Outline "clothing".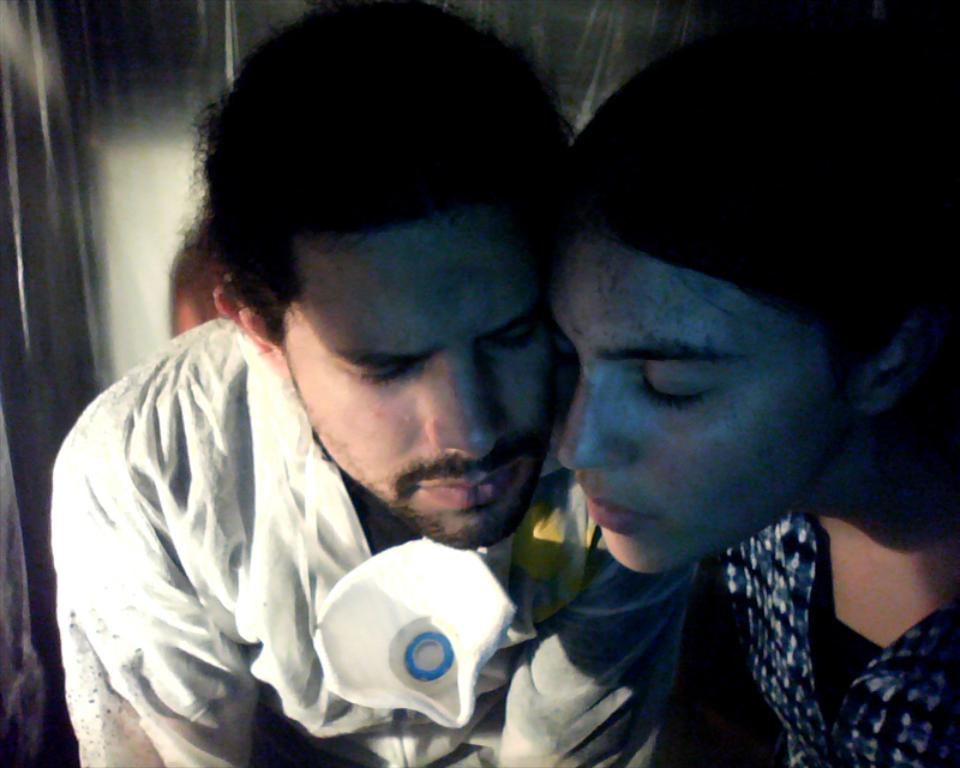
Outline: box(719, 514, 959, 767).
